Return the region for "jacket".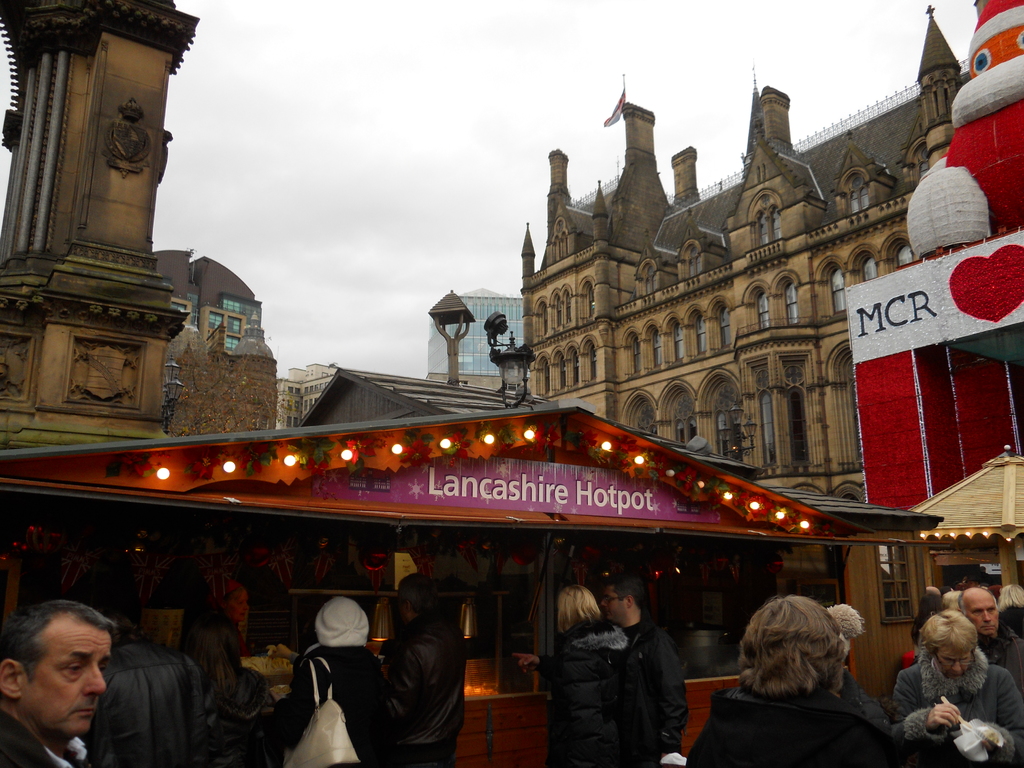
bbox(973, 616, 1023, 696).
